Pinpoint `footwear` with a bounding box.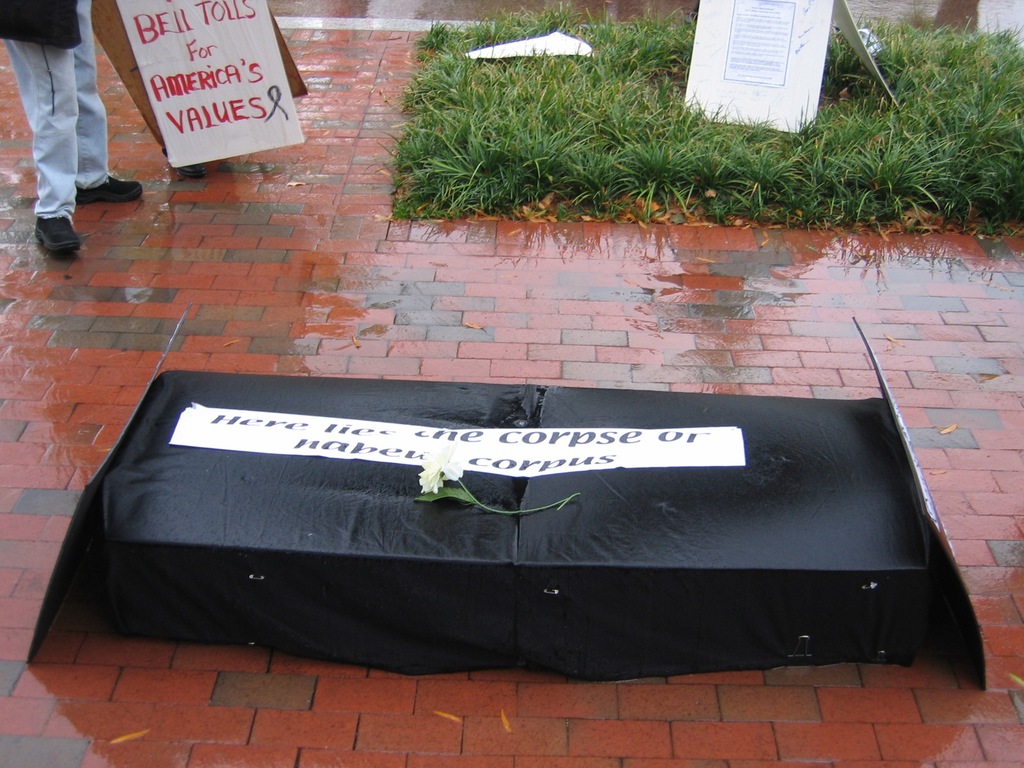
rect(70, 180, 141, 203).
